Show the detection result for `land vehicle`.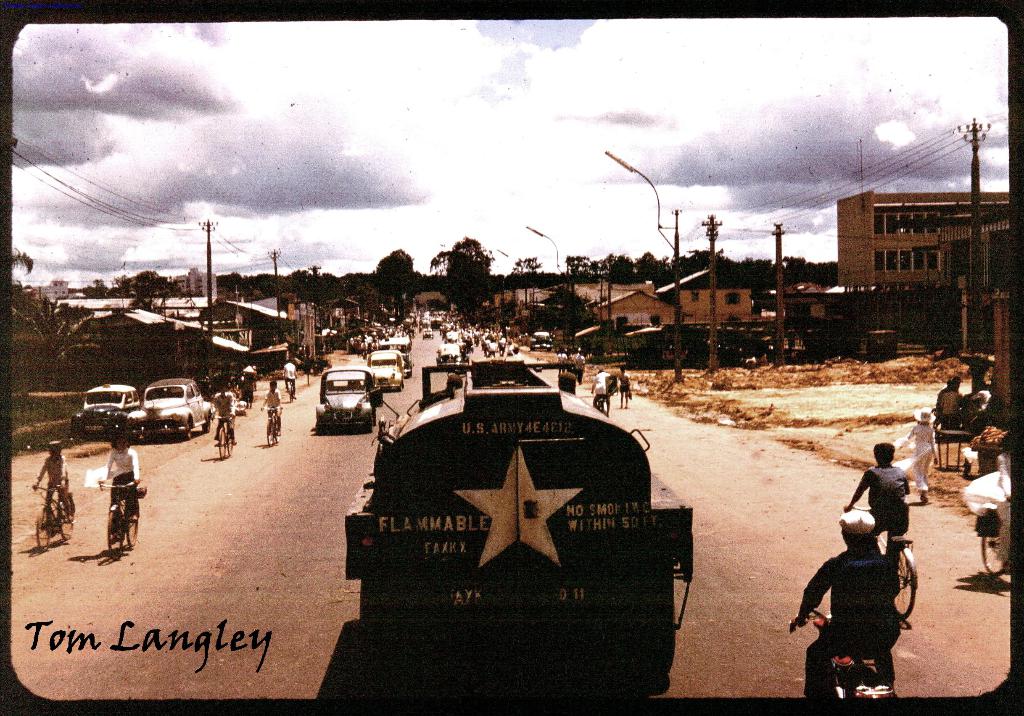
select_region(213, 416, 237, 455).
